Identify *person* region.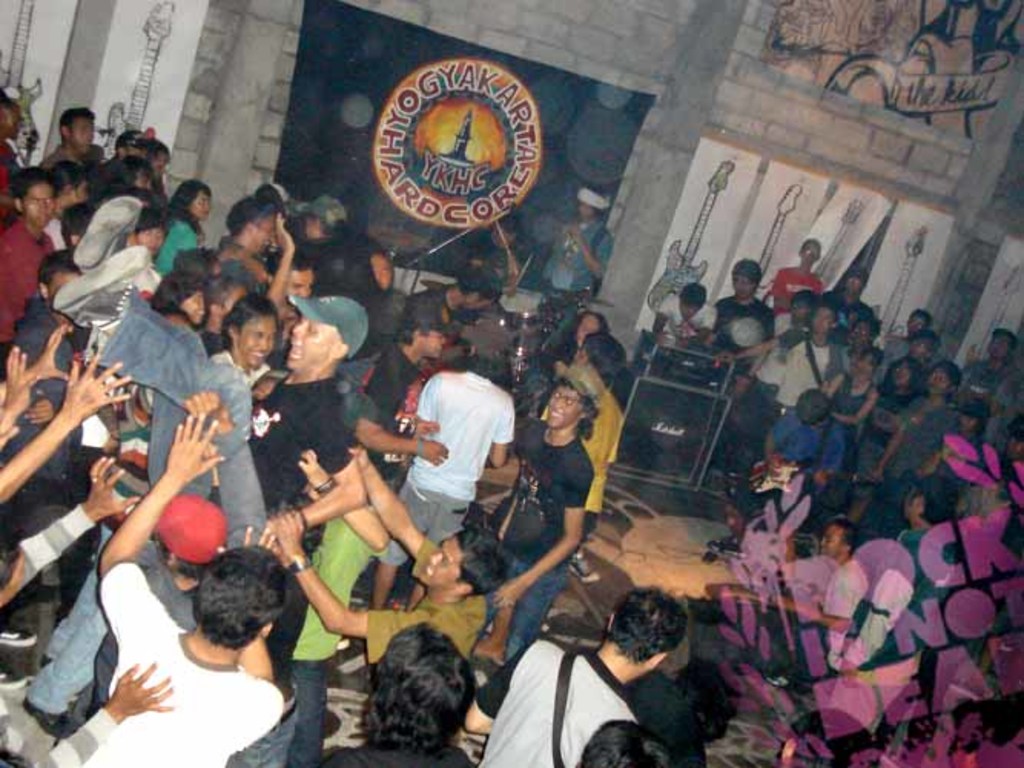
Region: 827/295/872/384.
